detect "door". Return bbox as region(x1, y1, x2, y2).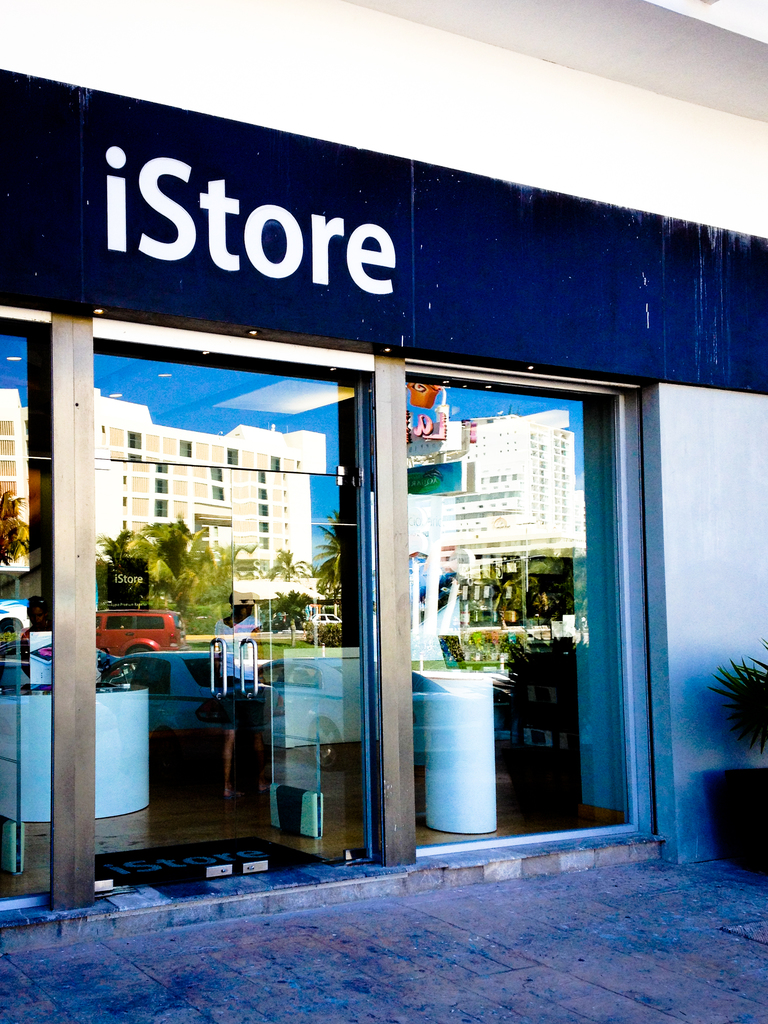
region(235, 472, 374, 871).
